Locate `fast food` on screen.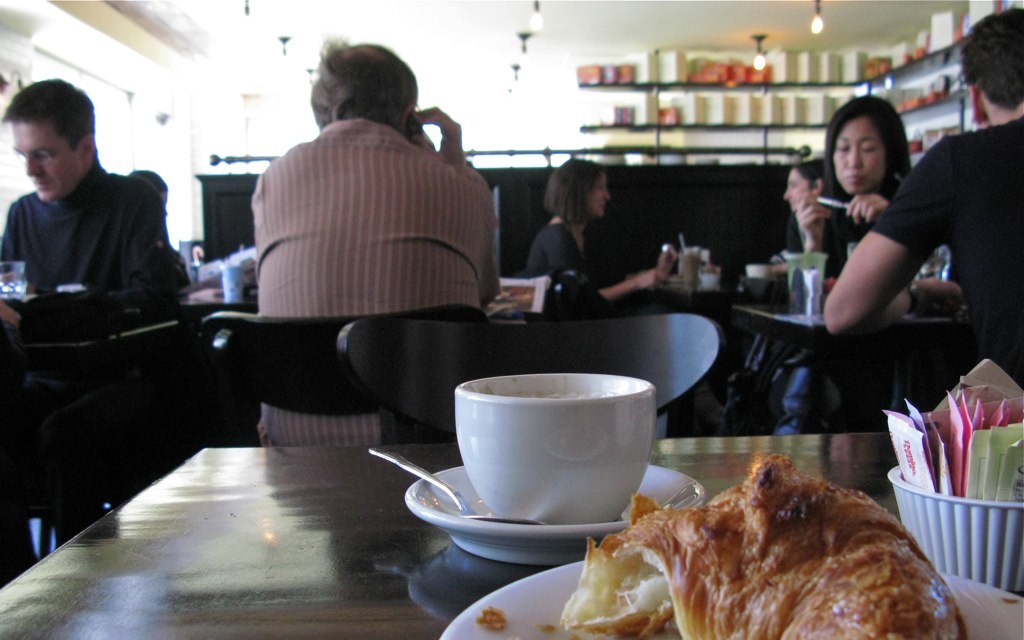
On screen at Rect(549, 447, 966, 639).
